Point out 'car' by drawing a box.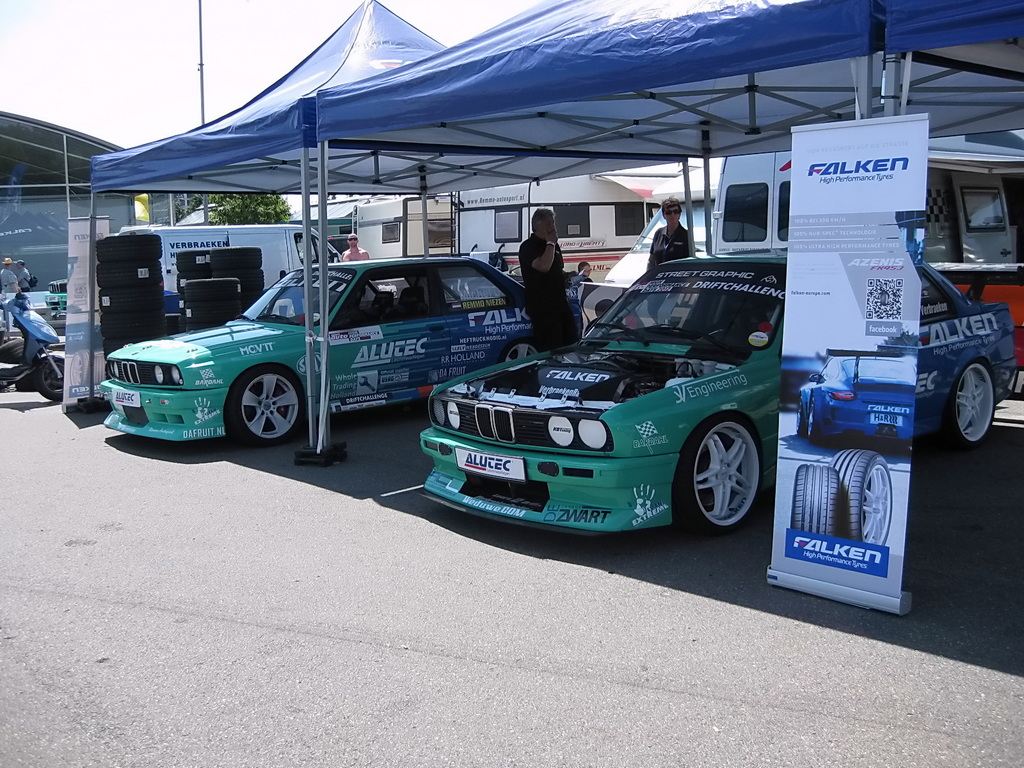
box(419, 248, 1018, 538).
